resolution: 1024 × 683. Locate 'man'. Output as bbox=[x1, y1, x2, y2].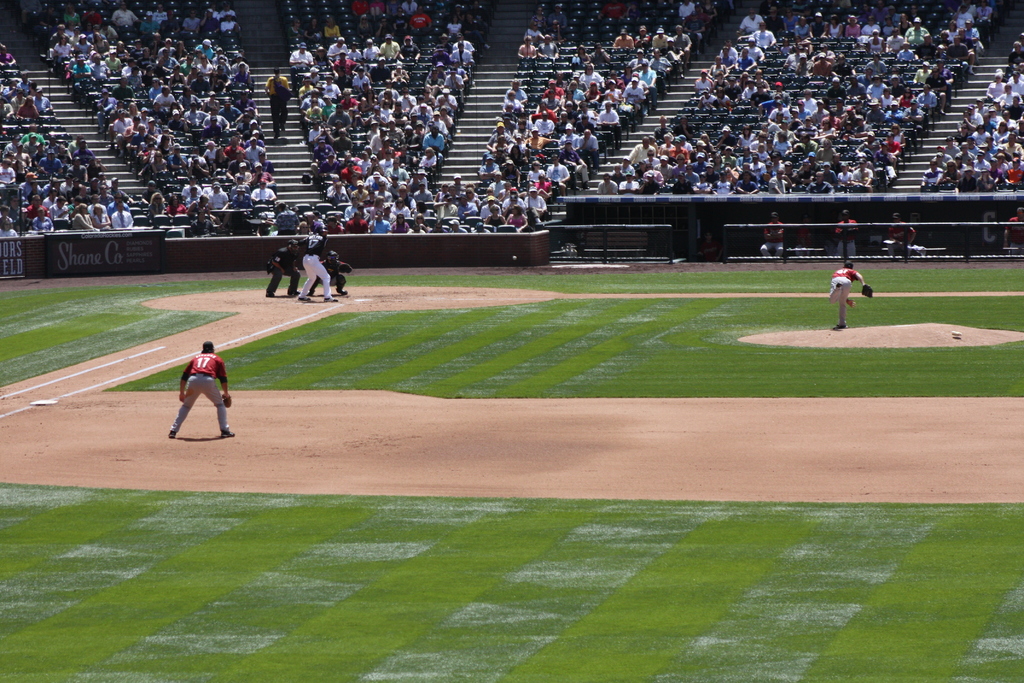
bbox=[885, 4, 901, 24].
